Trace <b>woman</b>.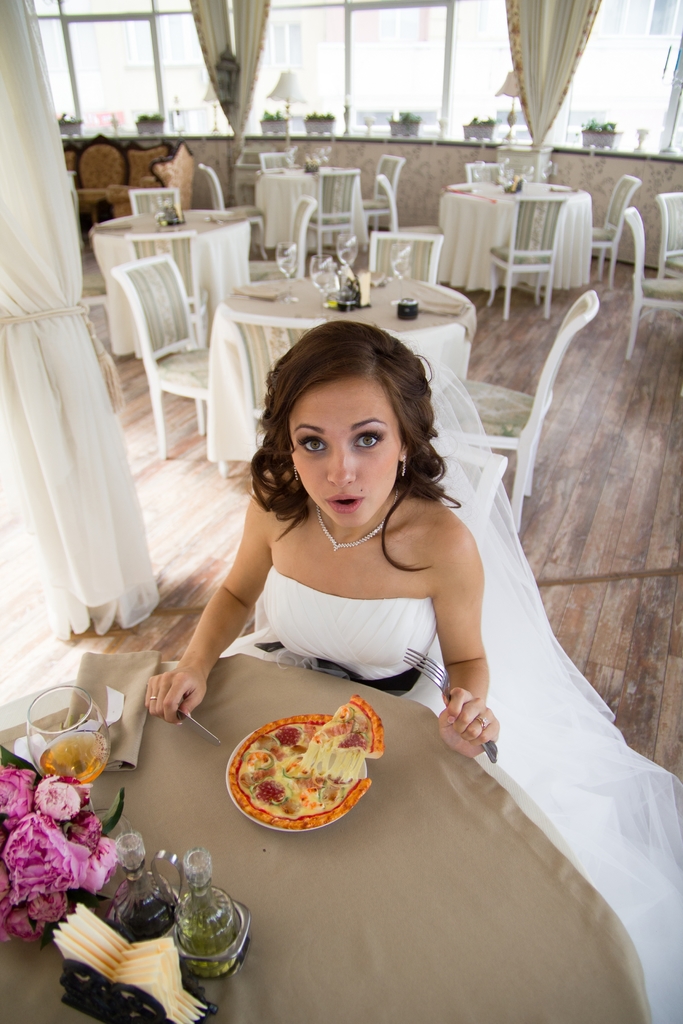
Traced to [144,325,580,784].
